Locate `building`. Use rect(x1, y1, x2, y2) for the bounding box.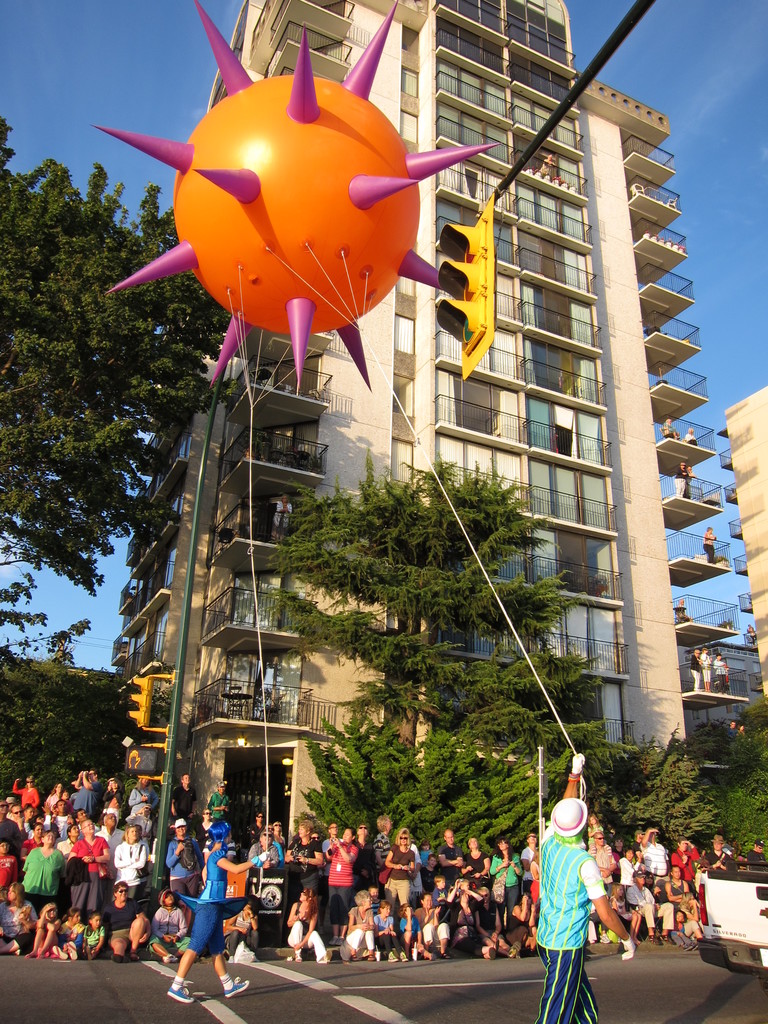
rect(110, 0, 734, 831).
